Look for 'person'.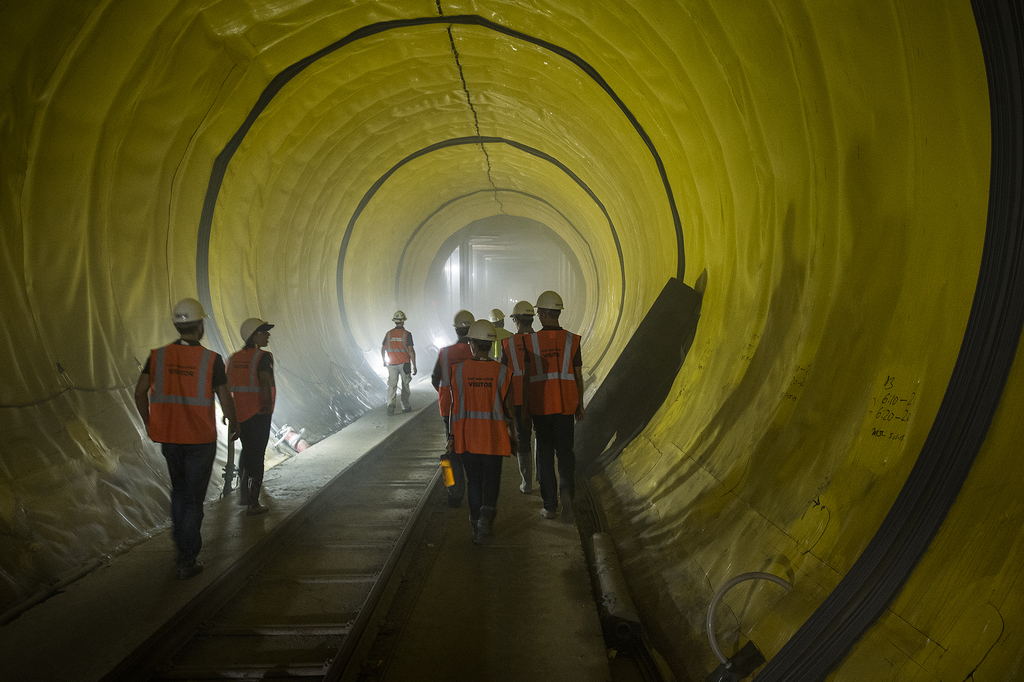
Found: x1=486, y1=307, x2=508, y2=361.
